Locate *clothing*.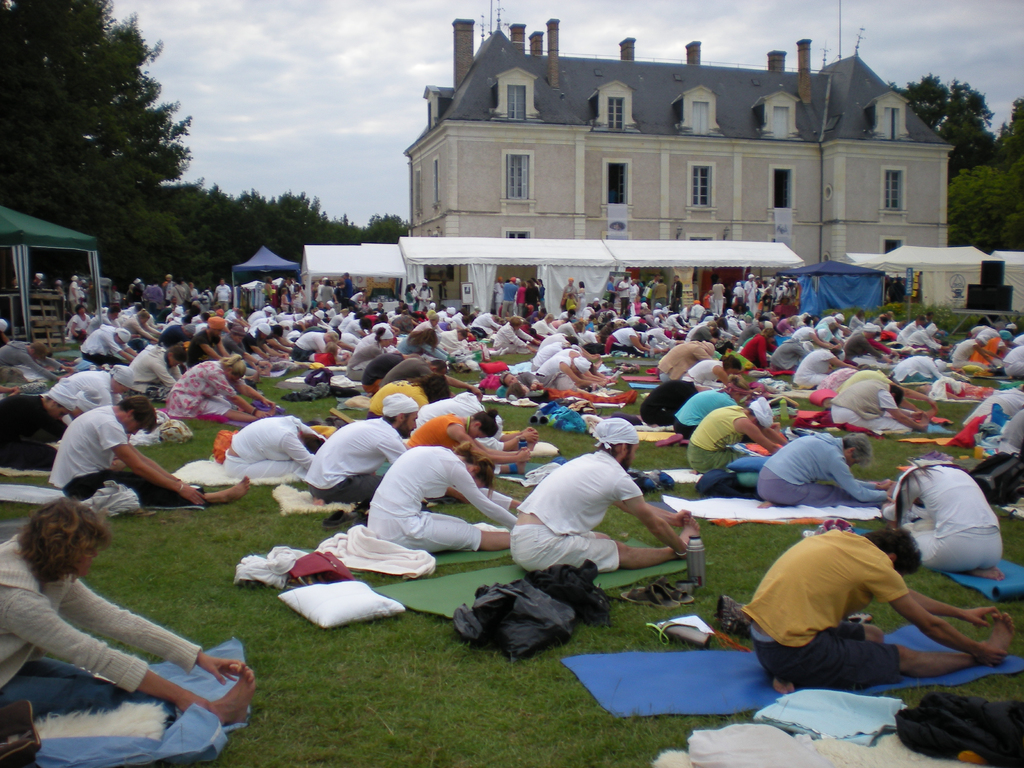
Bounding box: 388/319/415/332.
